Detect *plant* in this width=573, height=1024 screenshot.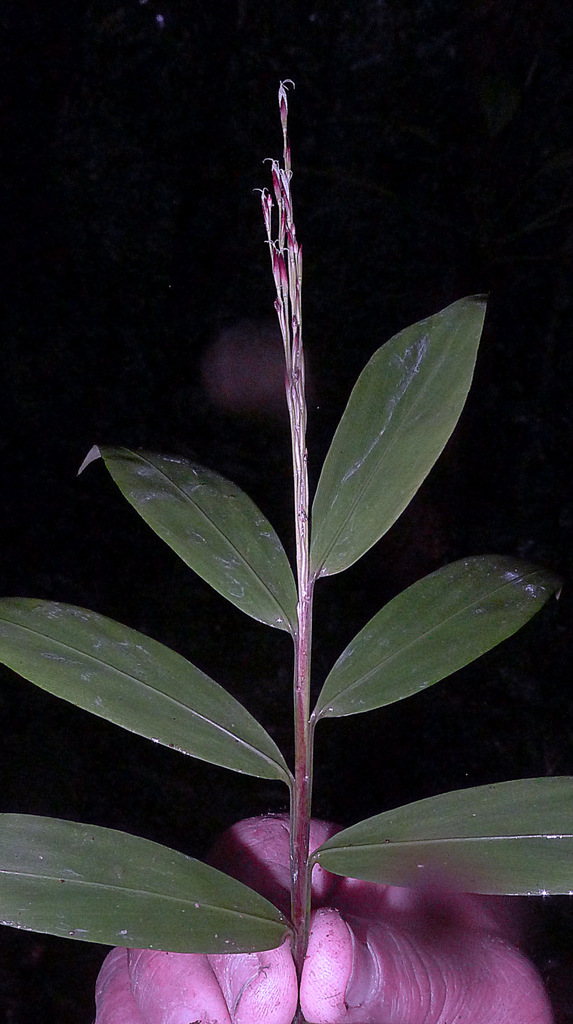
Detection: Rect(0, 71, 572, 1023).
